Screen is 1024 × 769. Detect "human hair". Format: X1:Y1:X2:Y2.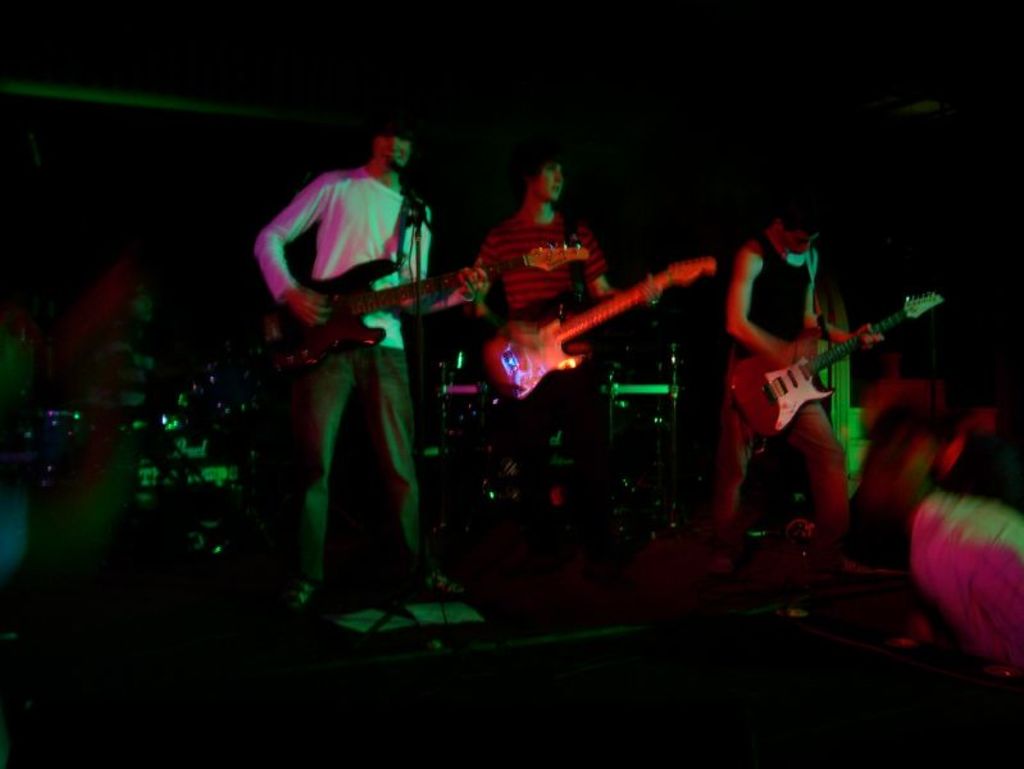
527:149:557:178.
